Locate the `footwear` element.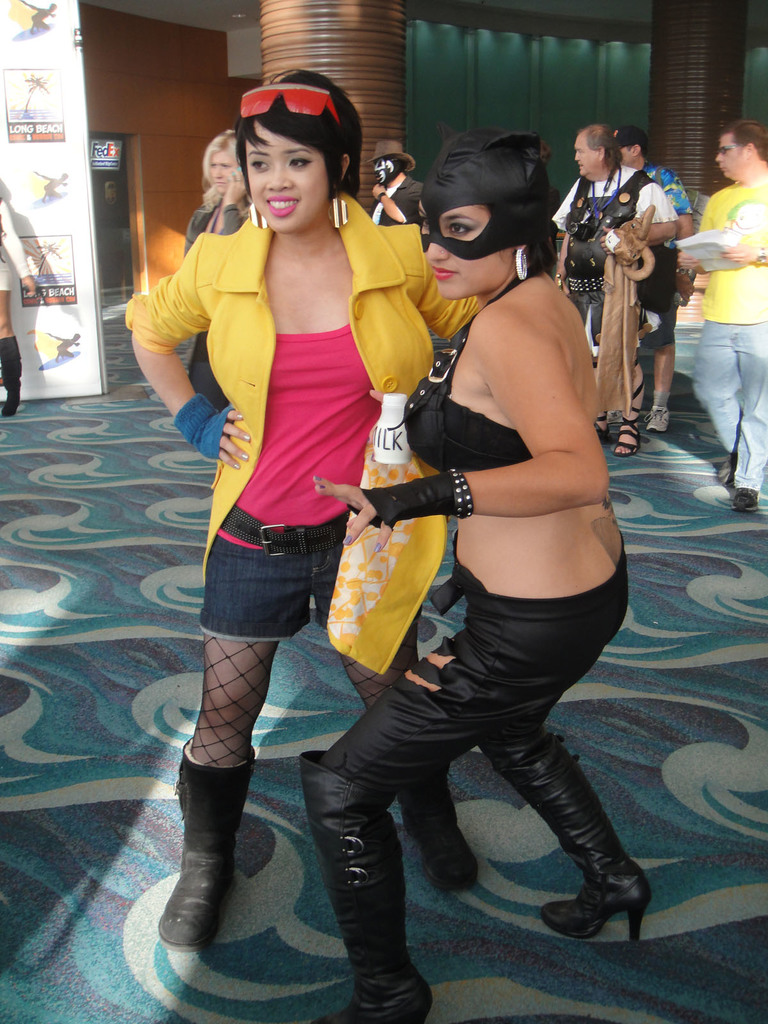
Element bbox: BBox(400, 770, 475, 893).
